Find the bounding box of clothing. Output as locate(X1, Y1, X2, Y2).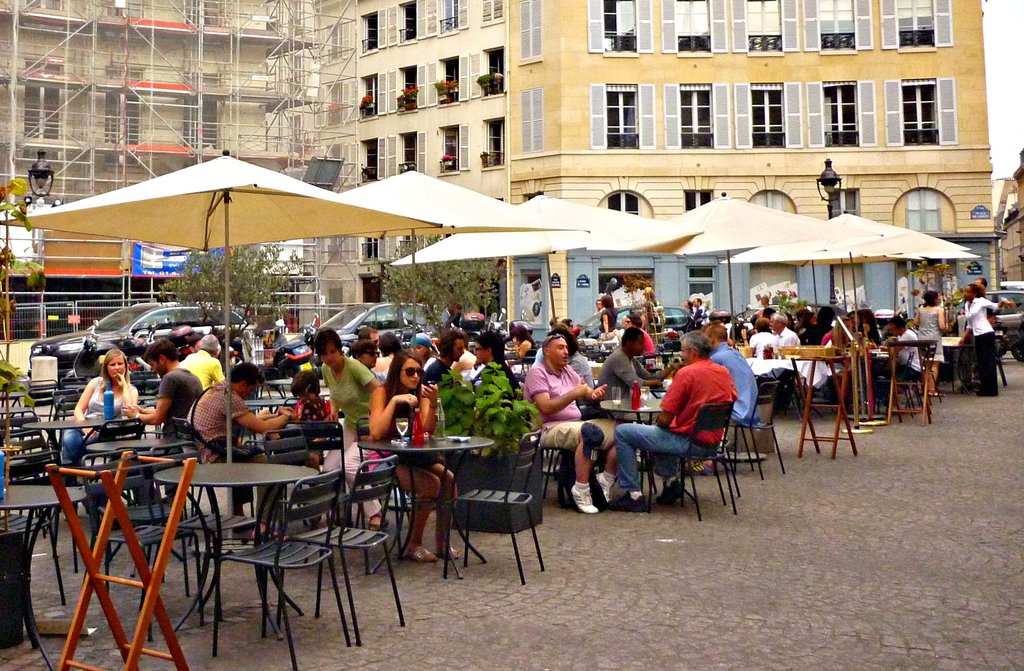
locate(422, 359, 454, 392).
